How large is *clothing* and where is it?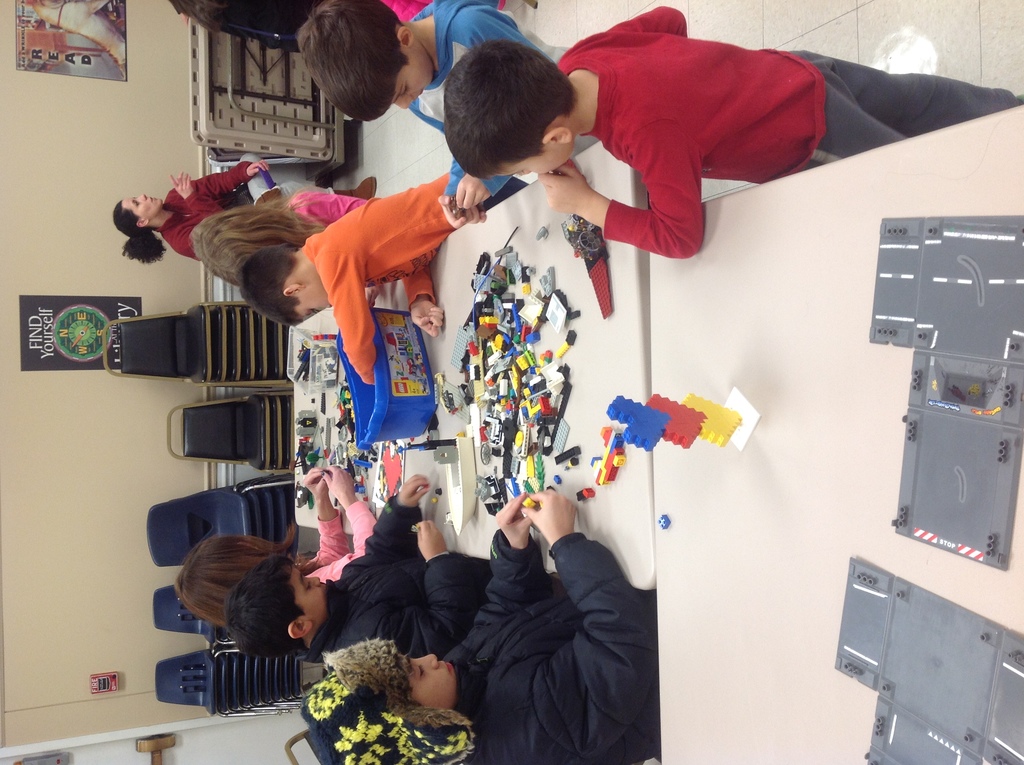
Bounding box: region(289, 179, 371, 220).
